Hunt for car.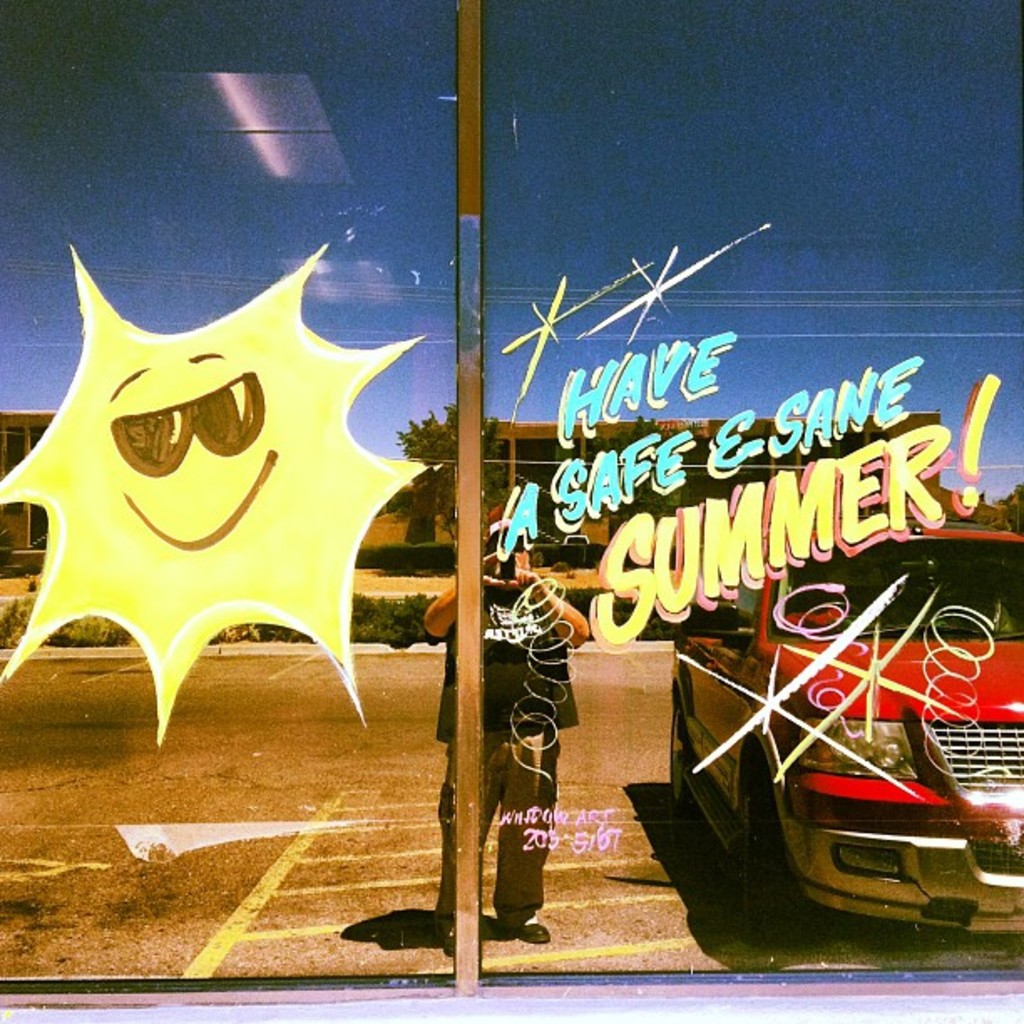
Hunted down at locate(676, 519, 1022, 934).
